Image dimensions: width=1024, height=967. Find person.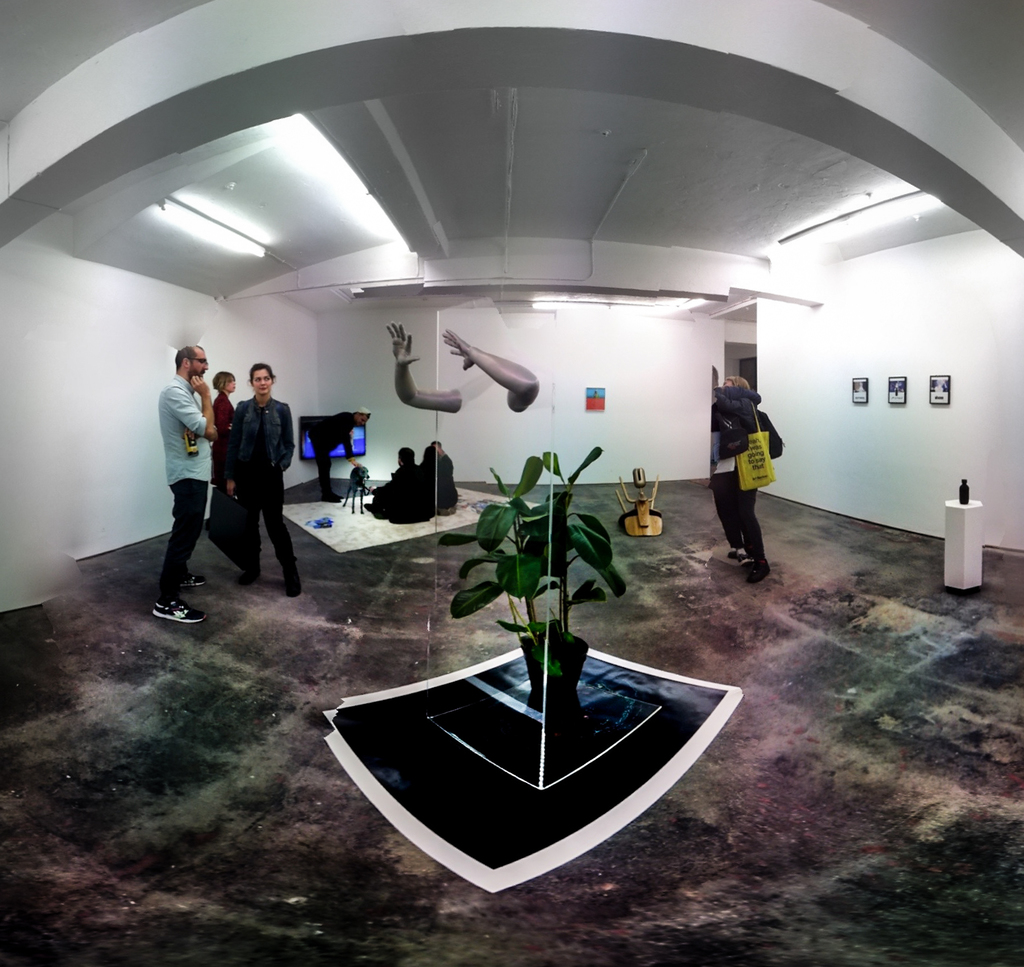
416, 444, 461, 517.
